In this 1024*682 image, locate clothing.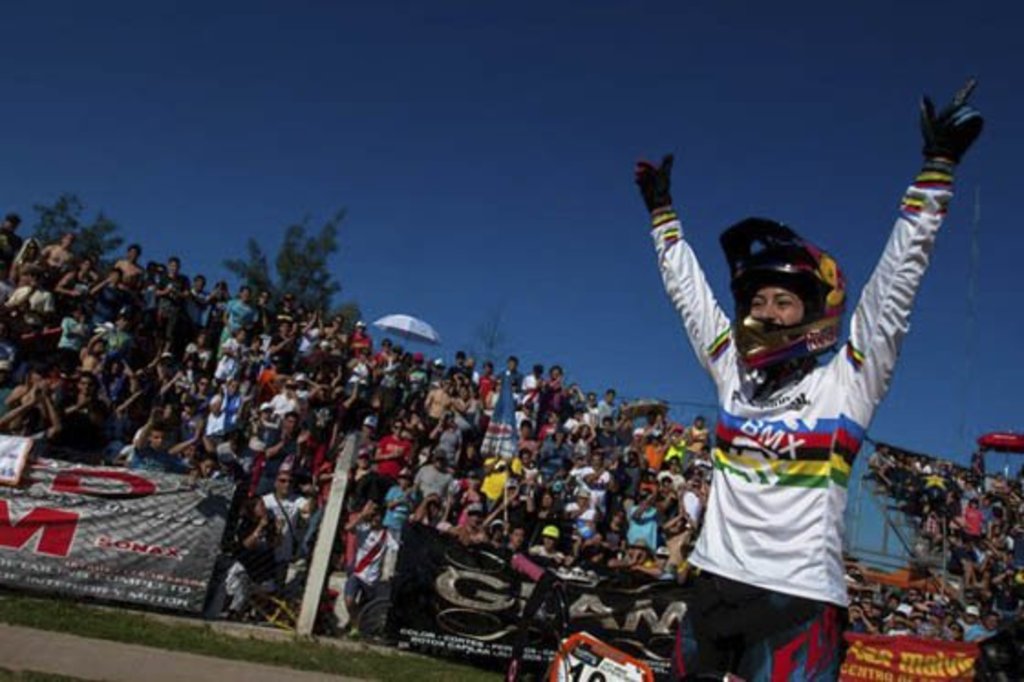
Bounding box: <box>539,424,572,441</box>.
